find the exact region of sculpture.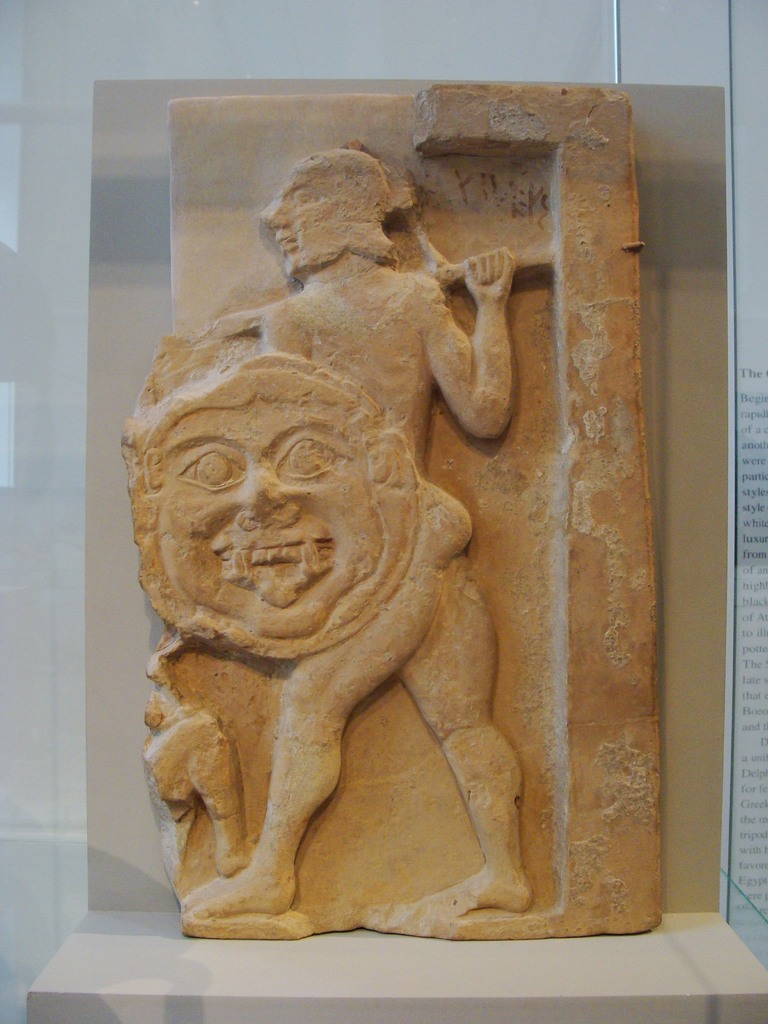
Exact region: <bbox>143, 333, 405, 660</bbox>.
